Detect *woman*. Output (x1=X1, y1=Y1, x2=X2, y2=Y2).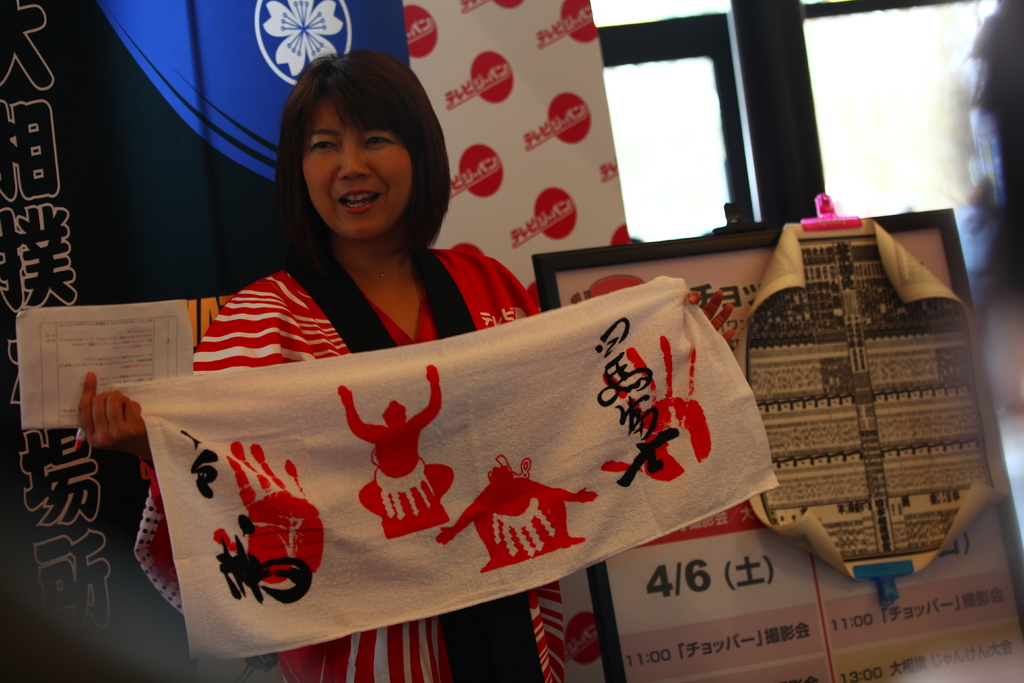
(x1=115, y1=69, x2=780, y2=643).
